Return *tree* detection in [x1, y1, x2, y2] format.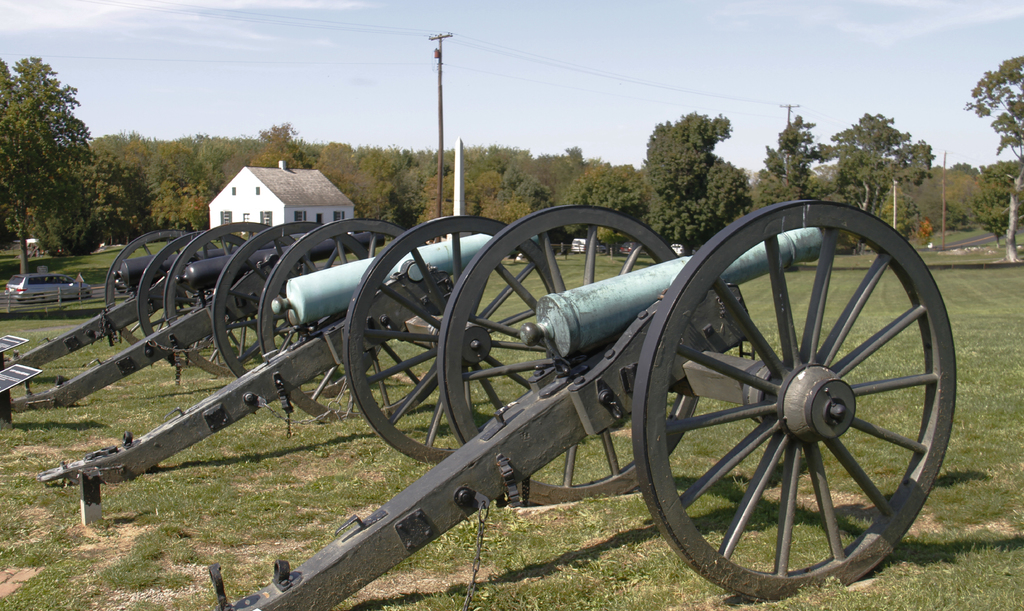
[3, 47, 96, 245].
